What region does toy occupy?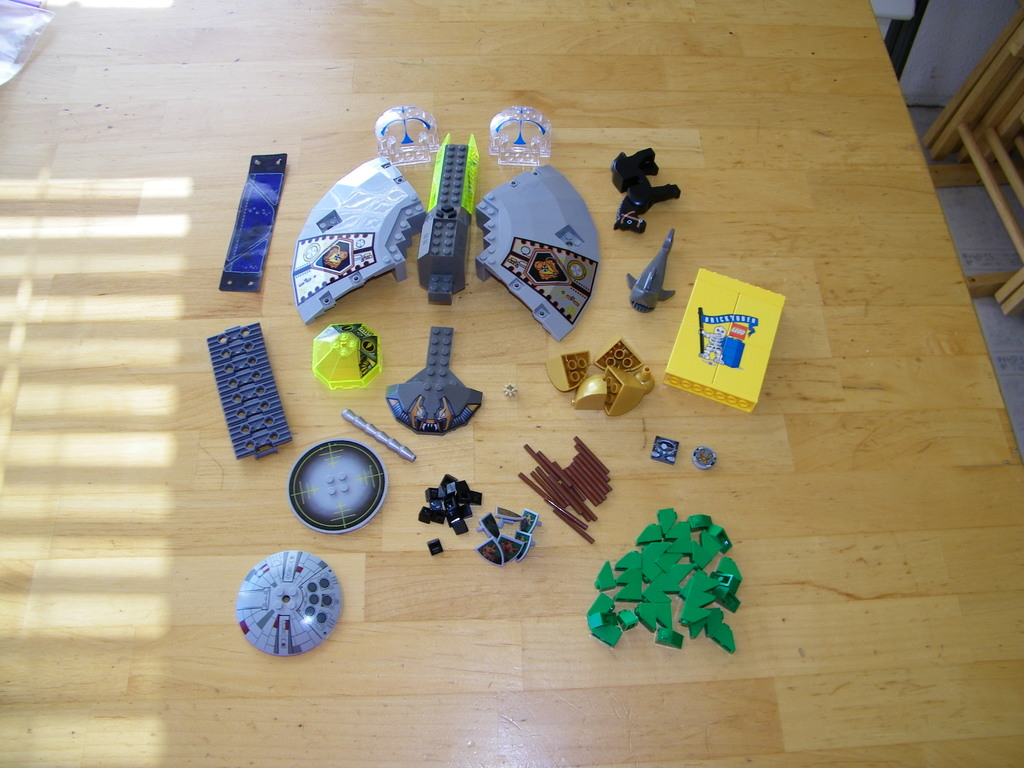
{"left": 687, "top": 513, "right": 716, "bottom": 530}.
